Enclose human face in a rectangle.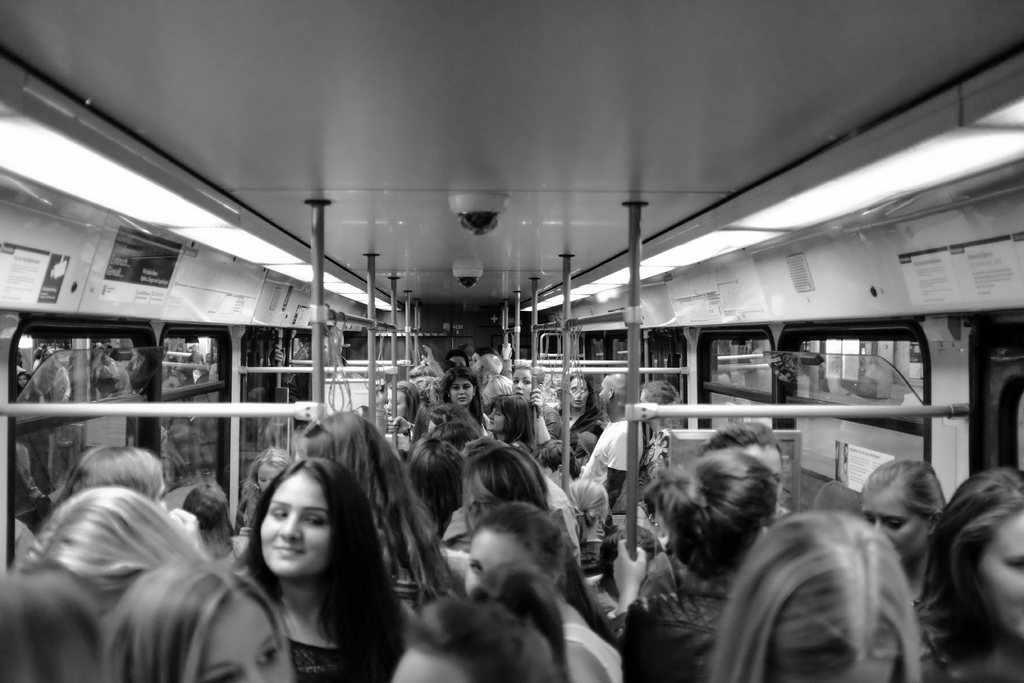
bbox(450, 377, 474, 407).
